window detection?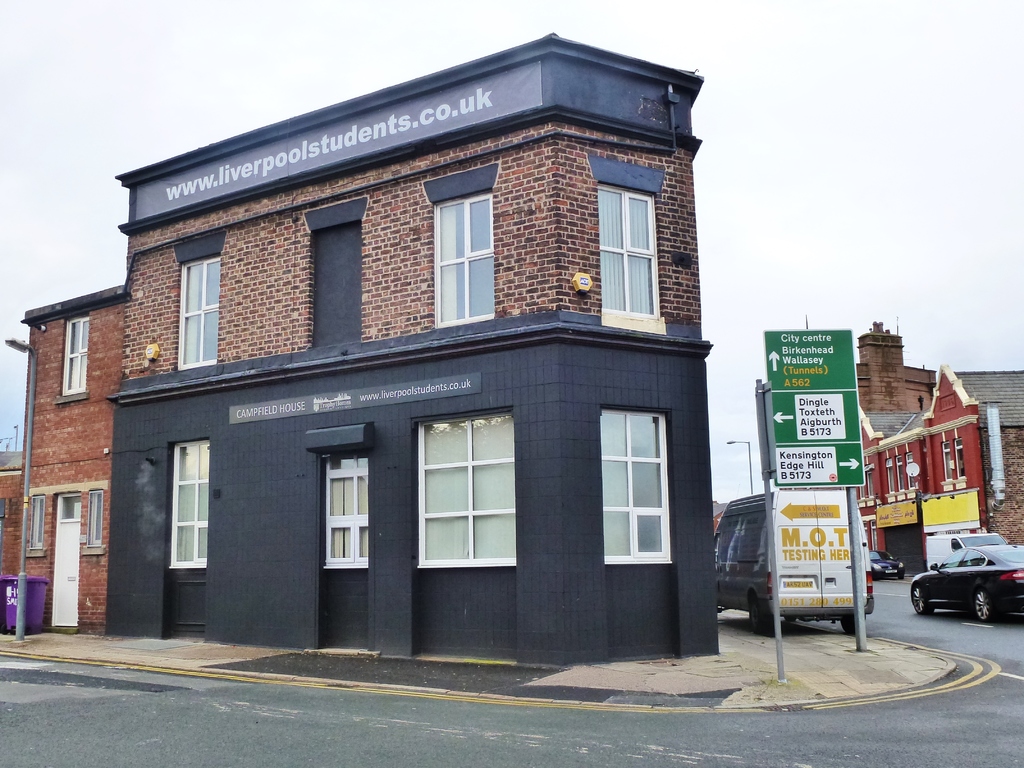
left=890, top=457, right=892, bottom=492
